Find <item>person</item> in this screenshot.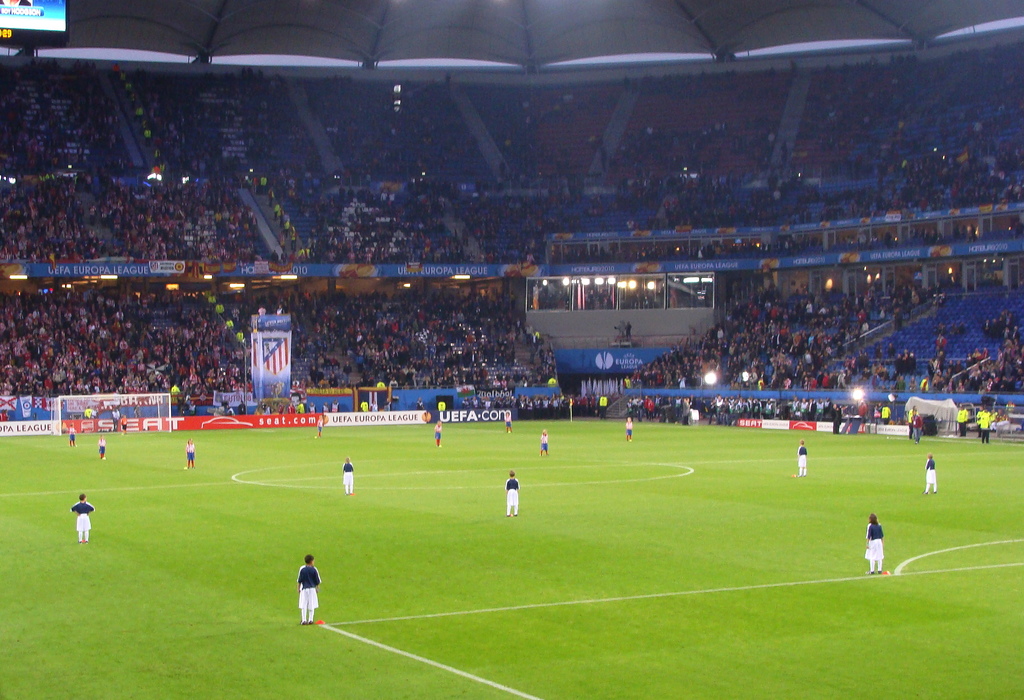
The bounding box for <item>person</item> is 504, 469, 522, 519.
